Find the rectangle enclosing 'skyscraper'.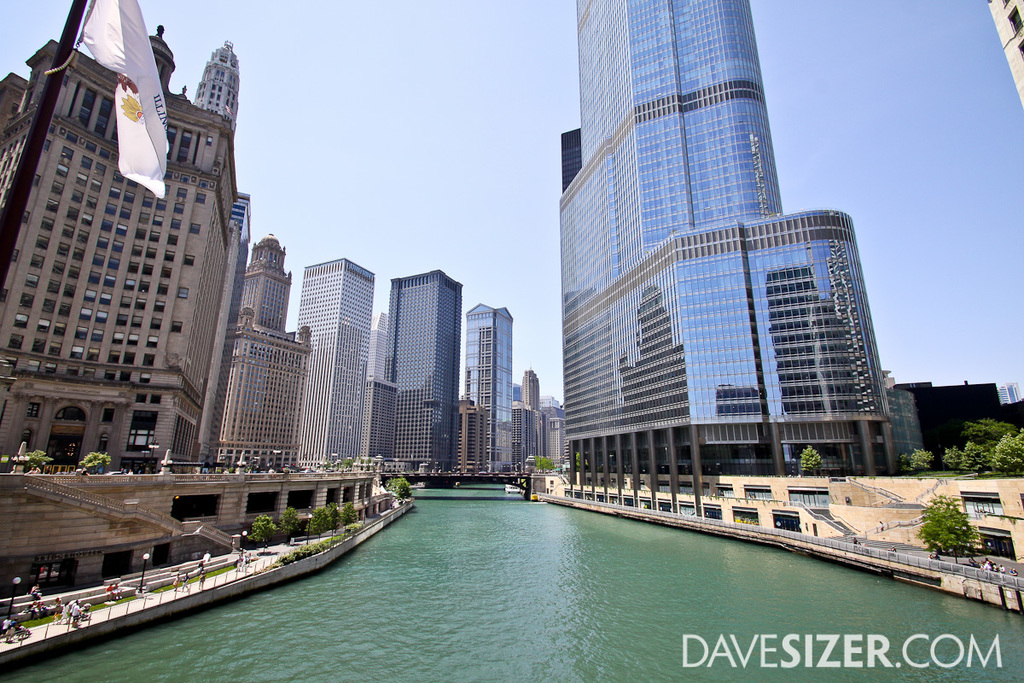
detection(555, 34, 900, 522).
